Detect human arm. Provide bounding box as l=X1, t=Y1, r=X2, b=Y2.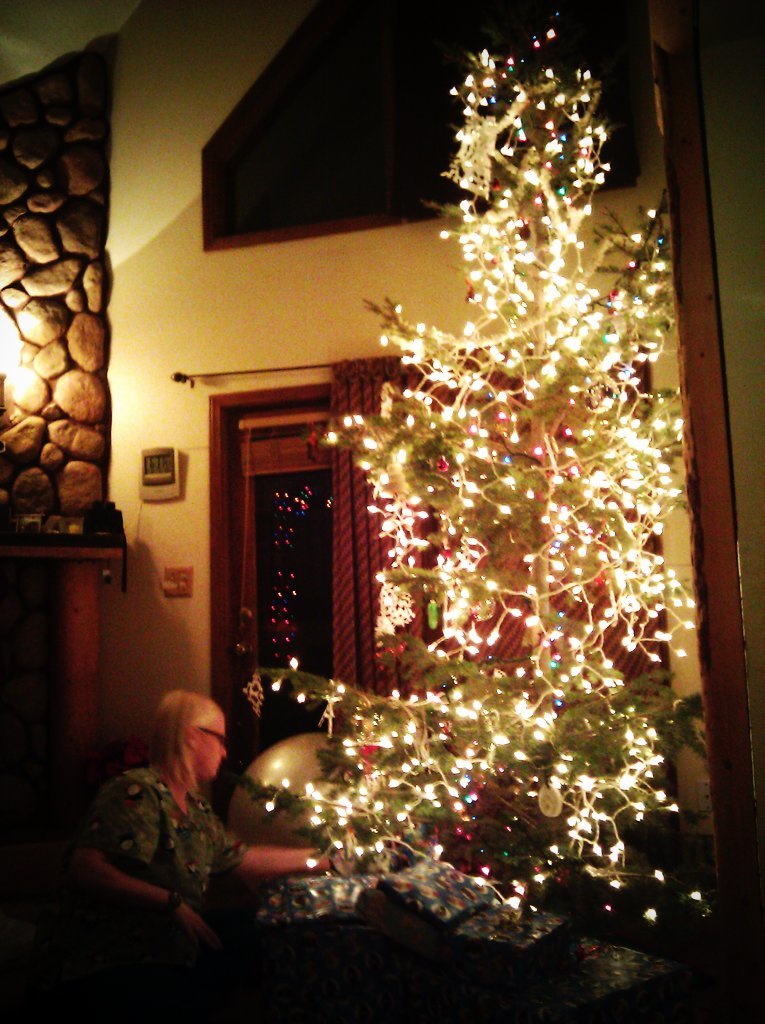
l=111, t=783, r=166, b=909.
